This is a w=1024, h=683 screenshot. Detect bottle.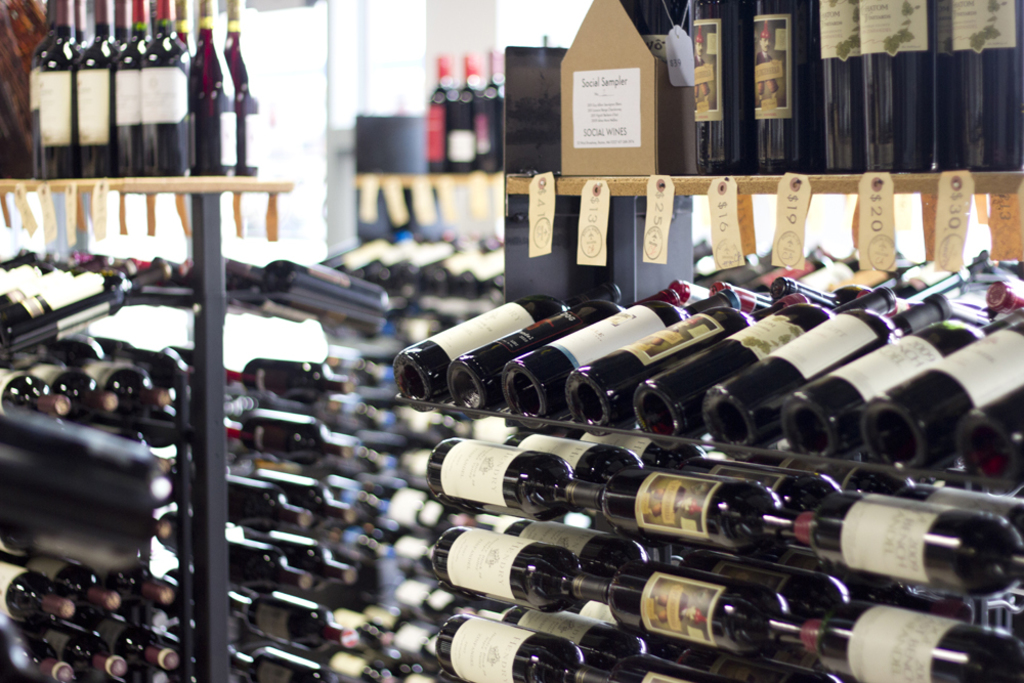
[697, 0, 754, 178].
